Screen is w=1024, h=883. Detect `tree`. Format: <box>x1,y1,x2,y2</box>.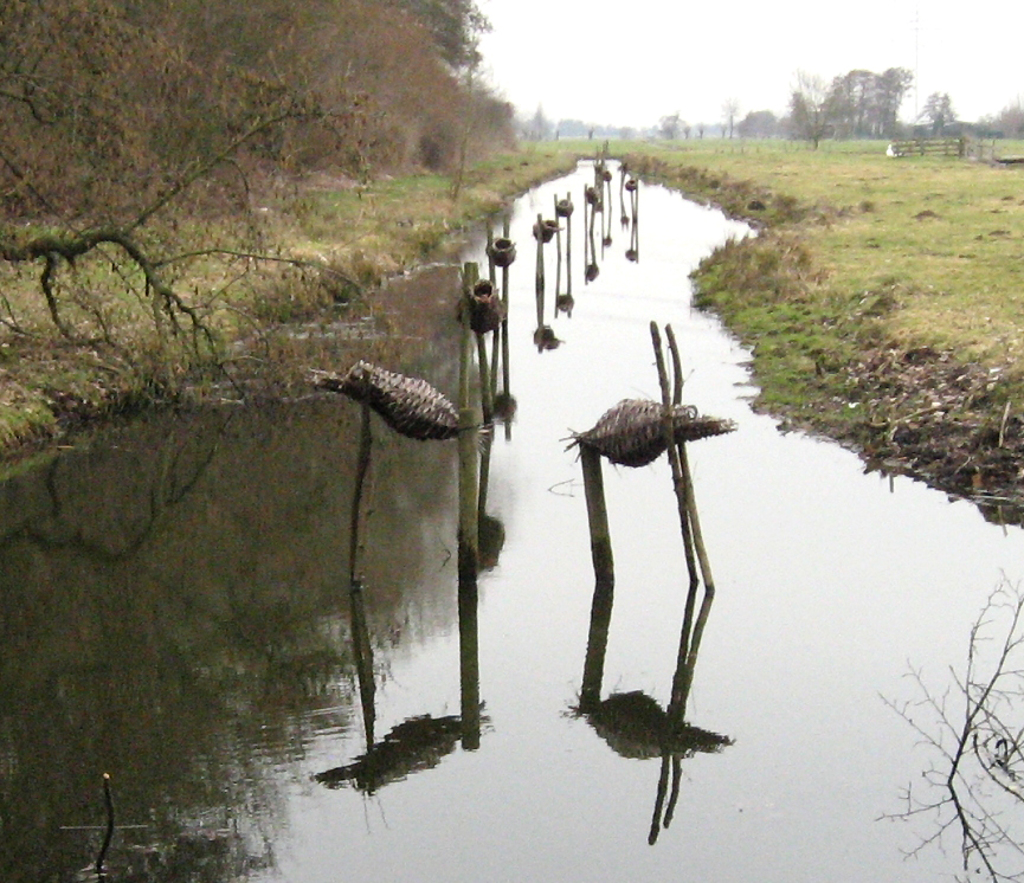
<box>791,67,837,147</box>.
